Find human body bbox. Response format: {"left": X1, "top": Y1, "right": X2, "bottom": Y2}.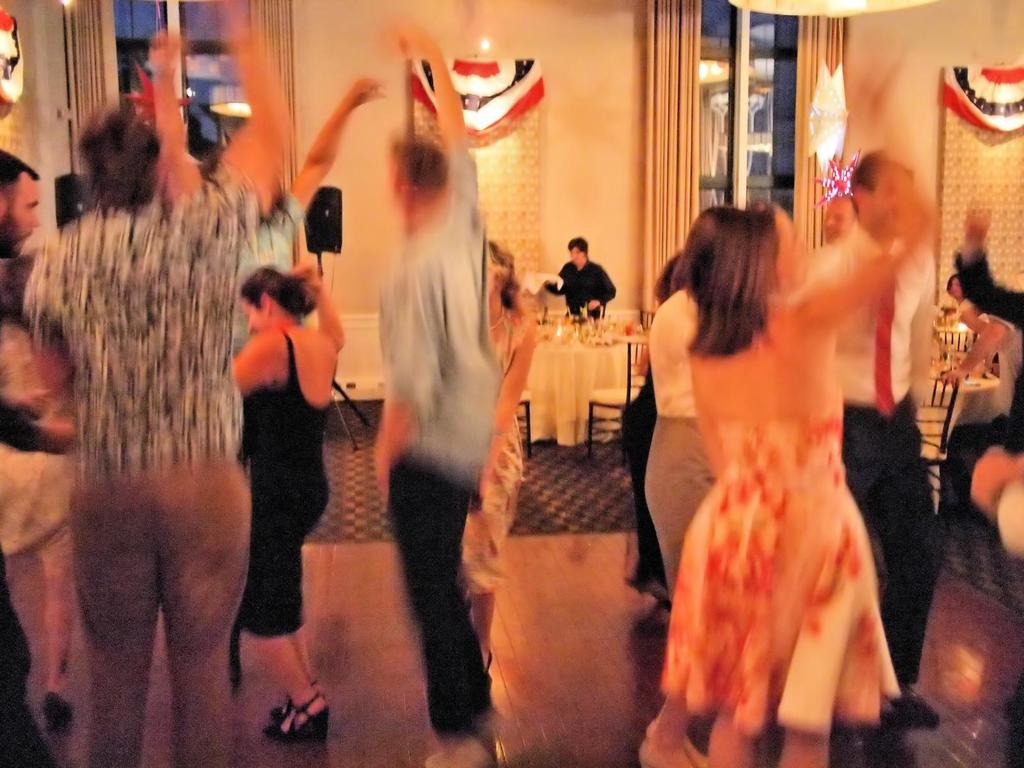
{"left": 0, "top": 152, "right": 85, "bottom": 767}.
